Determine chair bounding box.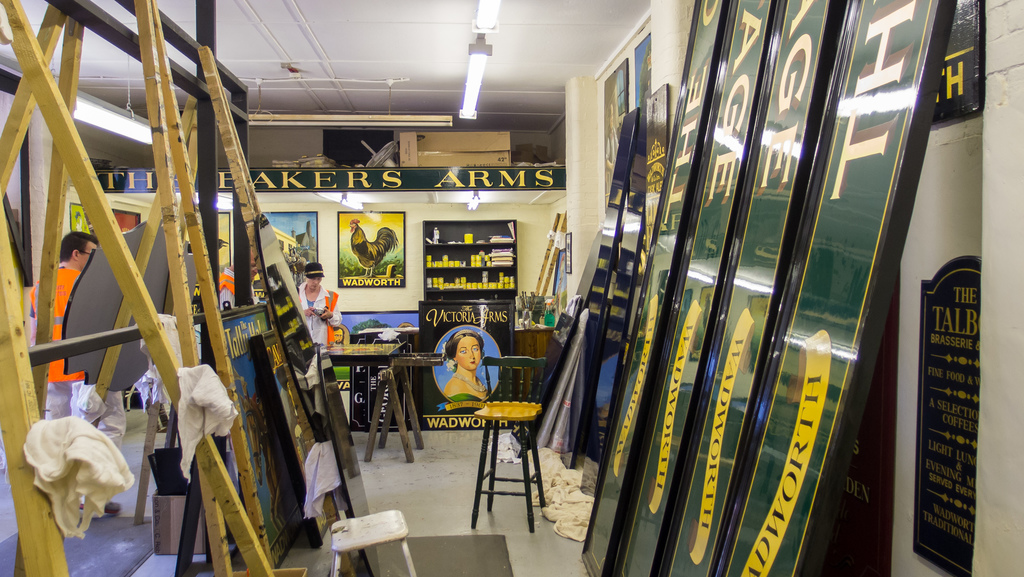
Determined: 469, 350, 558, 532.
